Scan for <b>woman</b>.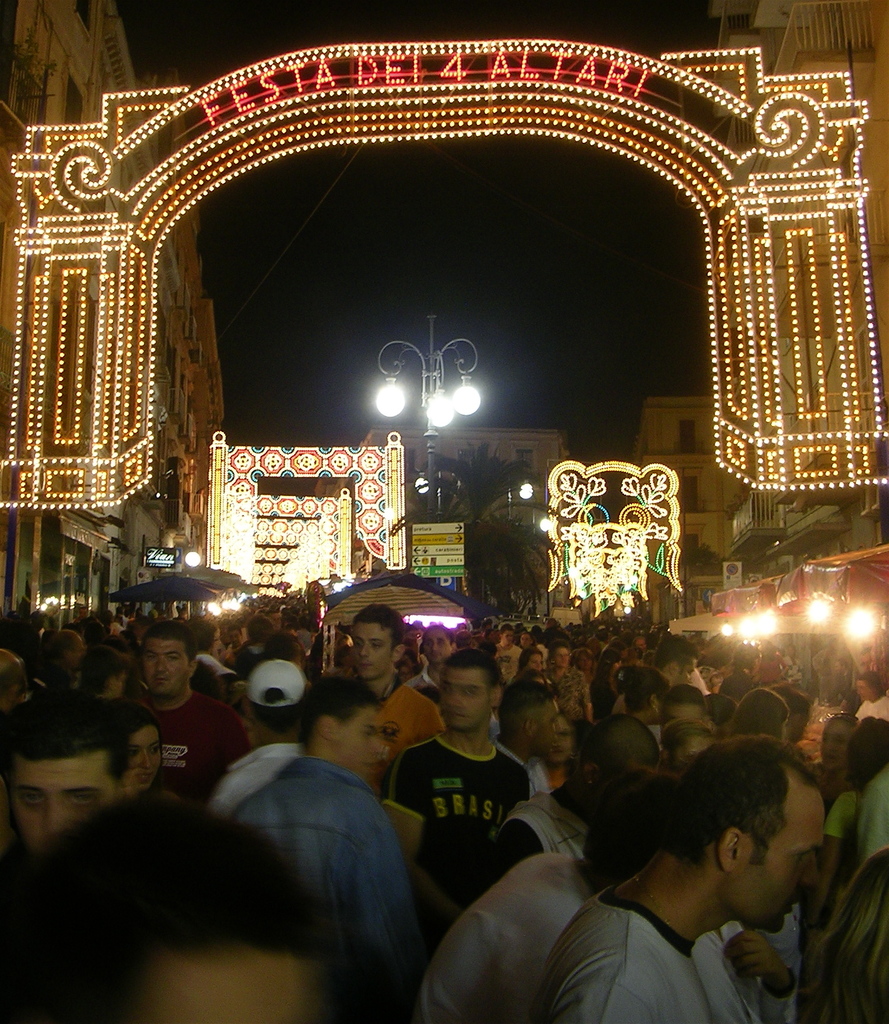
Scan result: {"x1": 537, "y1": 713, "x2": 570, "y2": 795}.
